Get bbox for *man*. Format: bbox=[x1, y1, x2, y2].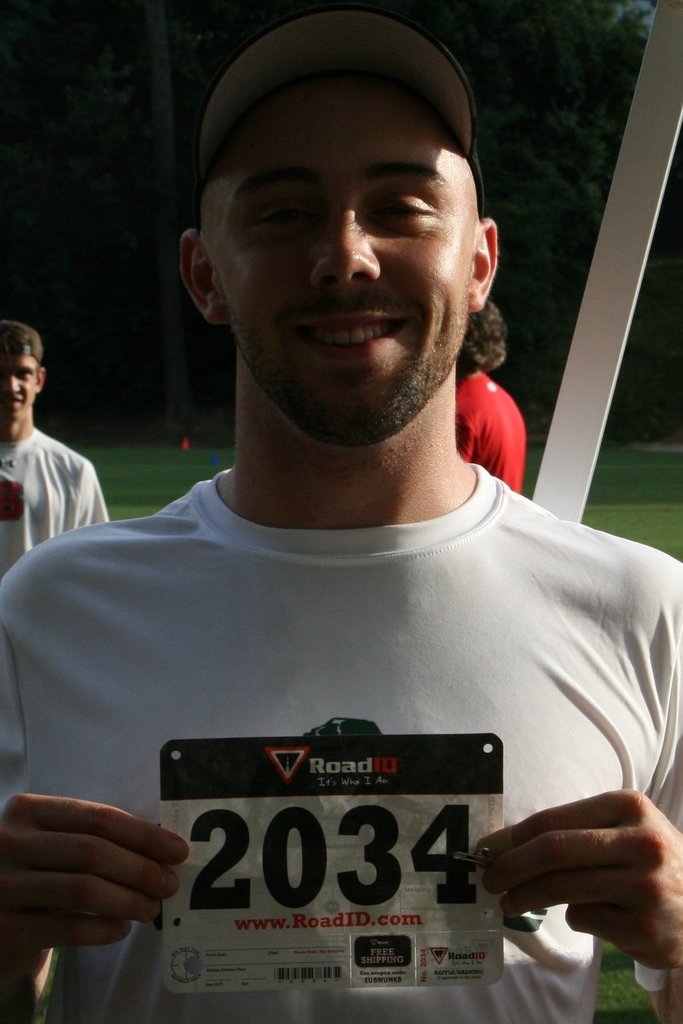
bbox=[16, 27, 680, 1013].
